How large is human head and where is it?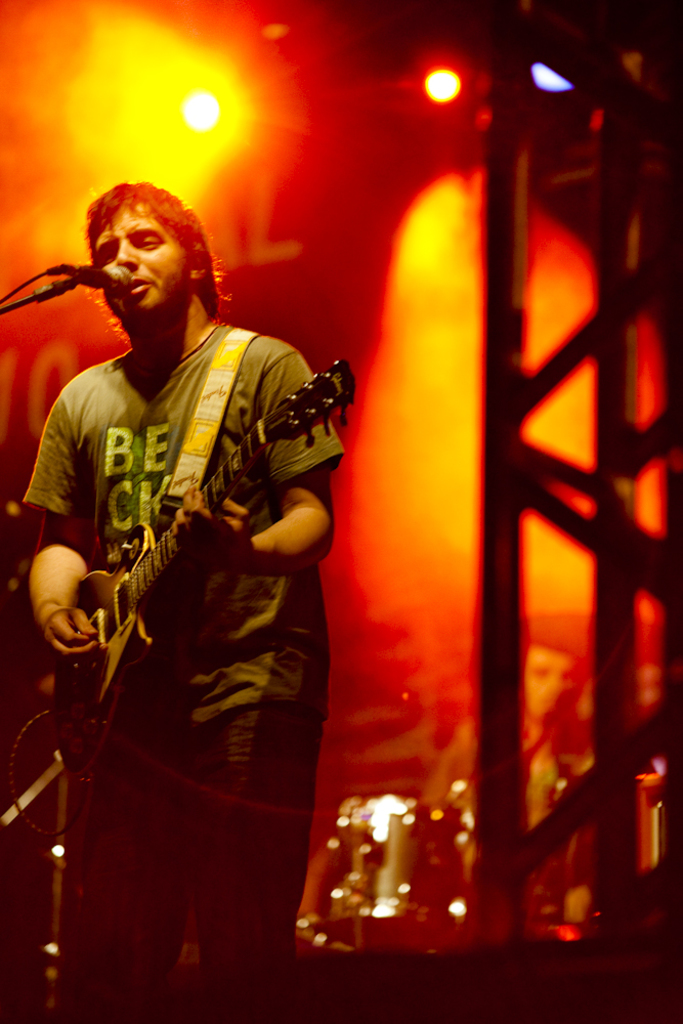
Bounding box: (left=515, top=639, right=579, bottom=724).
